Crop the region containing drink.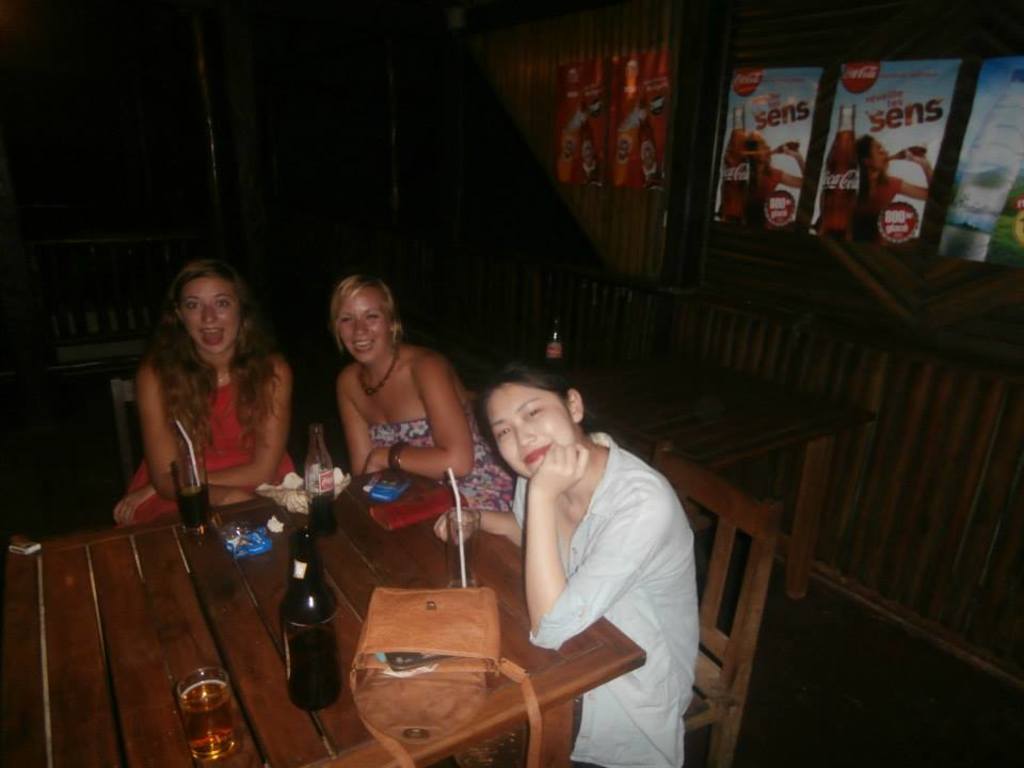
Crop region: crop(175, 674, 244, 764).
